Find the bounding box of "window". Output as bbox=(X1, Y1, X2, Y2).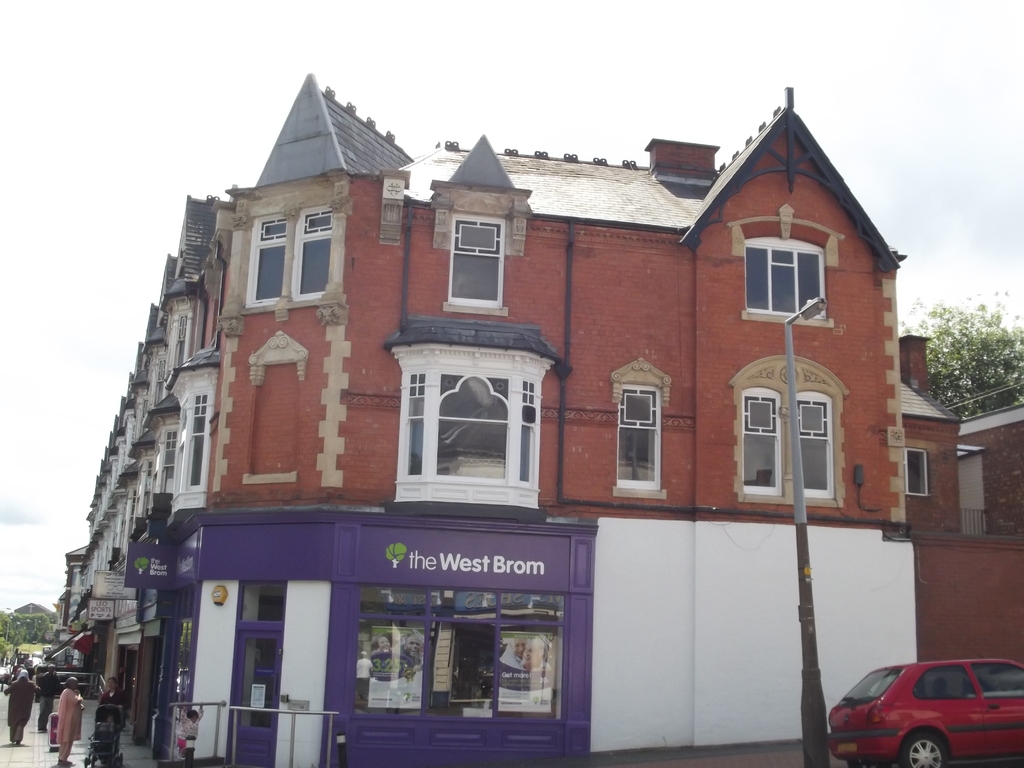
bbox=(618, 384, 659, 491).
